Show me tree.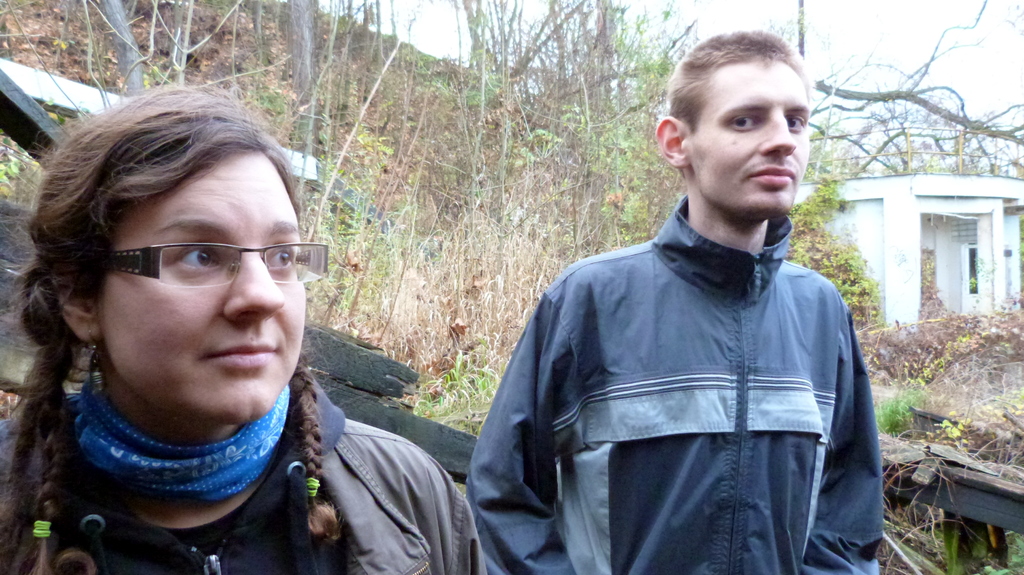
tree is here: pyautogui.locateOnScreen(500, 0, 585, 82).
